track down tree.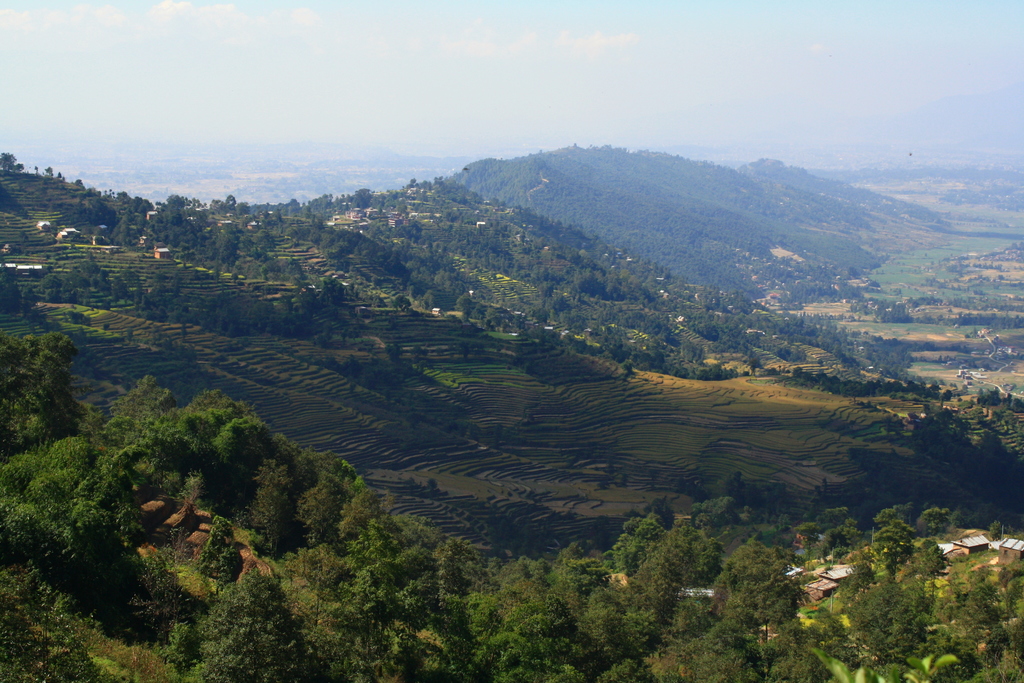
Tracked to select_region(4, 304, 83, 461).
